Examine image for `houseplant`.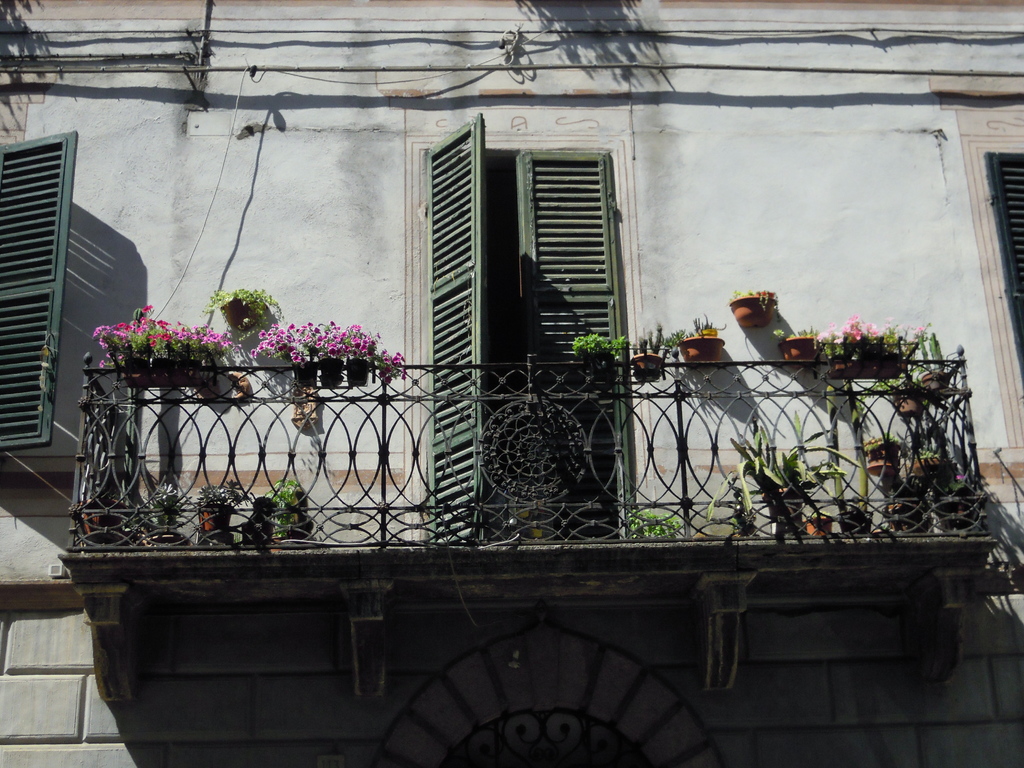
Examination result: 199, 284, 282, 332.
